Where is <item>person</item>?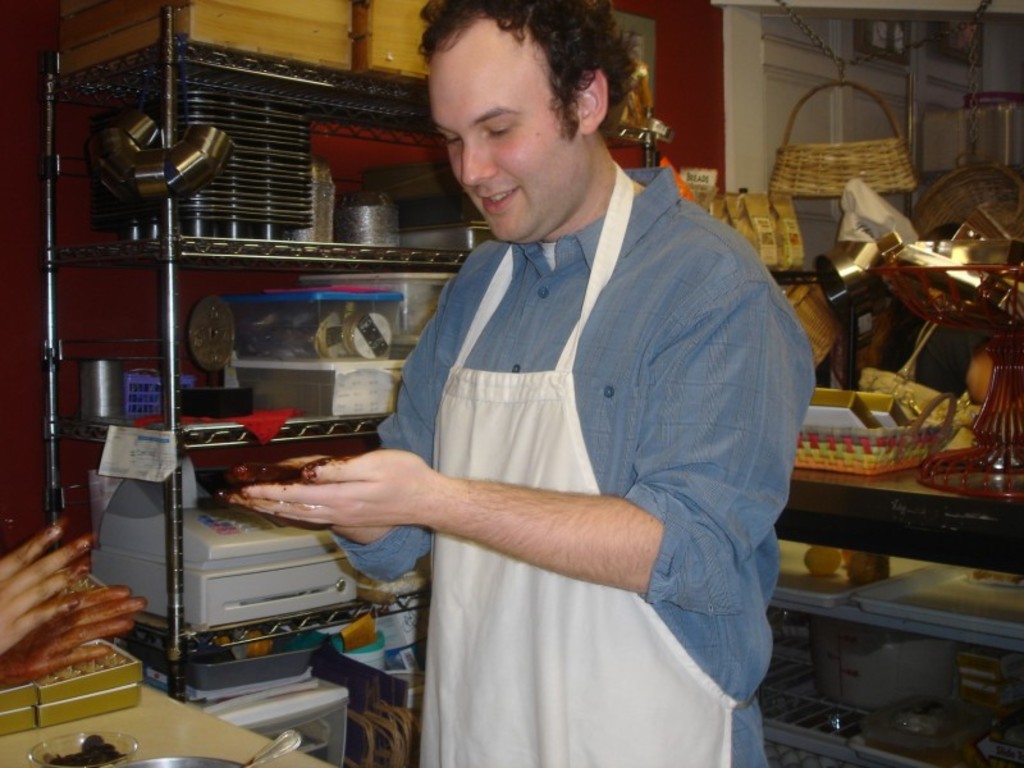
pyautogui.locateOnScreen(0, 518, 137, 691).
